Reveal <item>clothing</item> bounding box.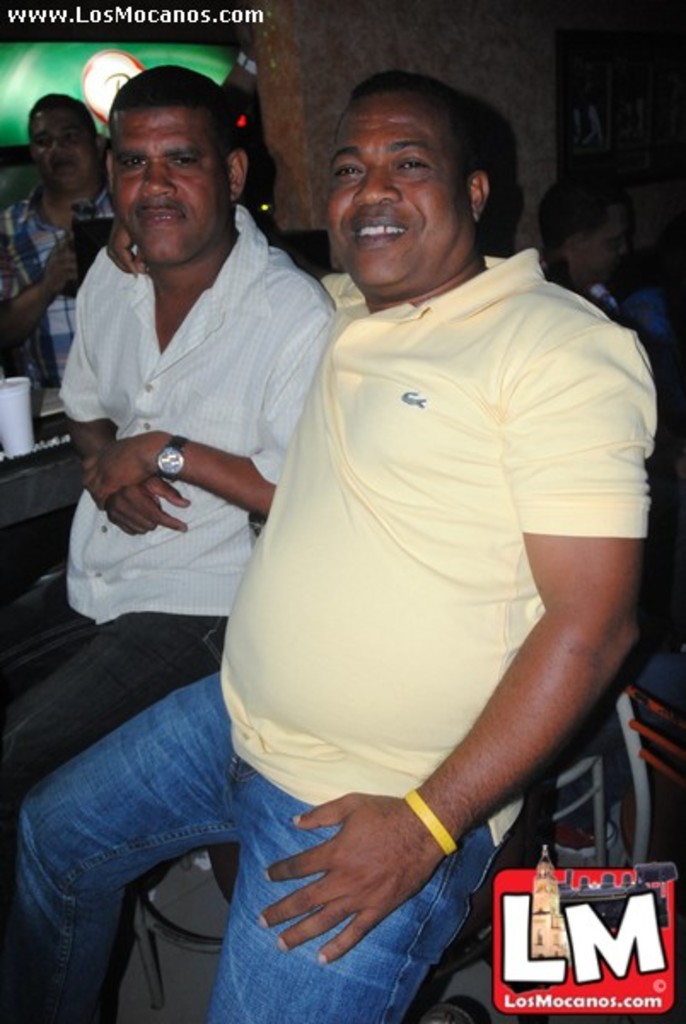
Revealed: box=[0, 195, 343, 828].
